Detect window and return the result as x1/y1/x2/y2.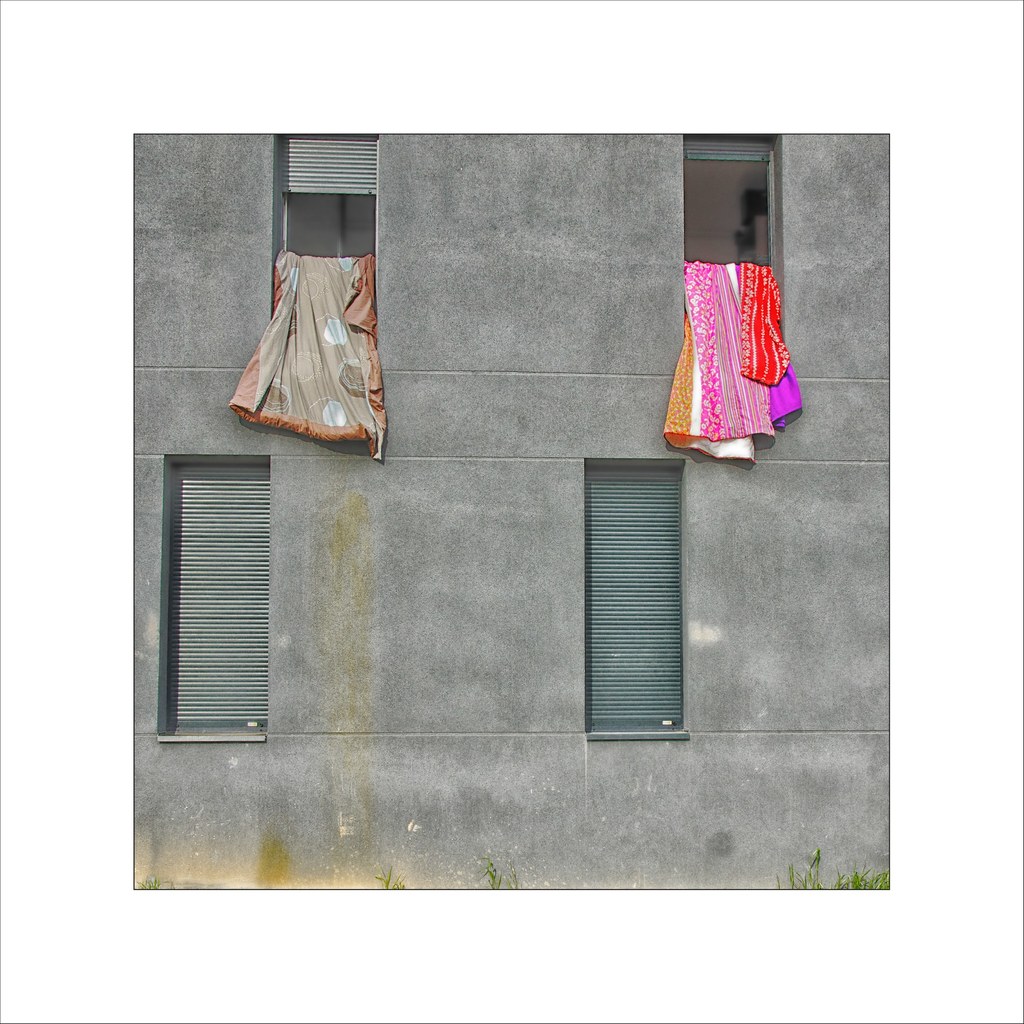
578/433/703/745.
